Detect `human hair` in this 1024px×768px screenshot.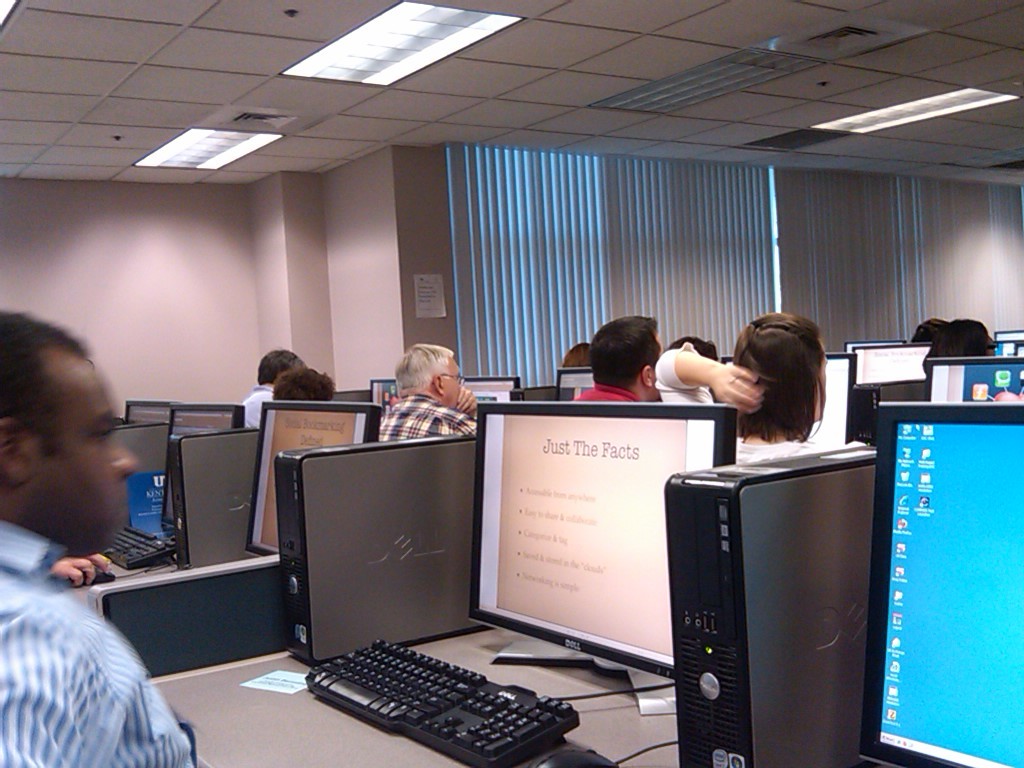
Detection: x1=722, y1=315, x2=831, y2=452.
